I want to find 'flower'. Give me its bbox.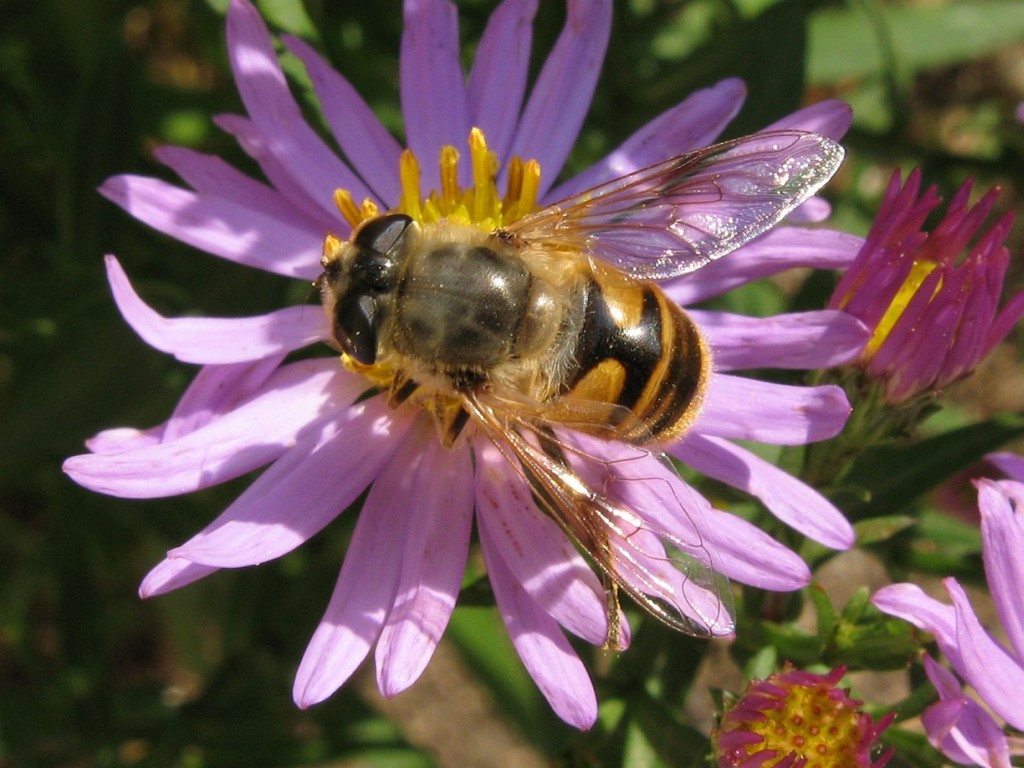
876,448,1023,767.
